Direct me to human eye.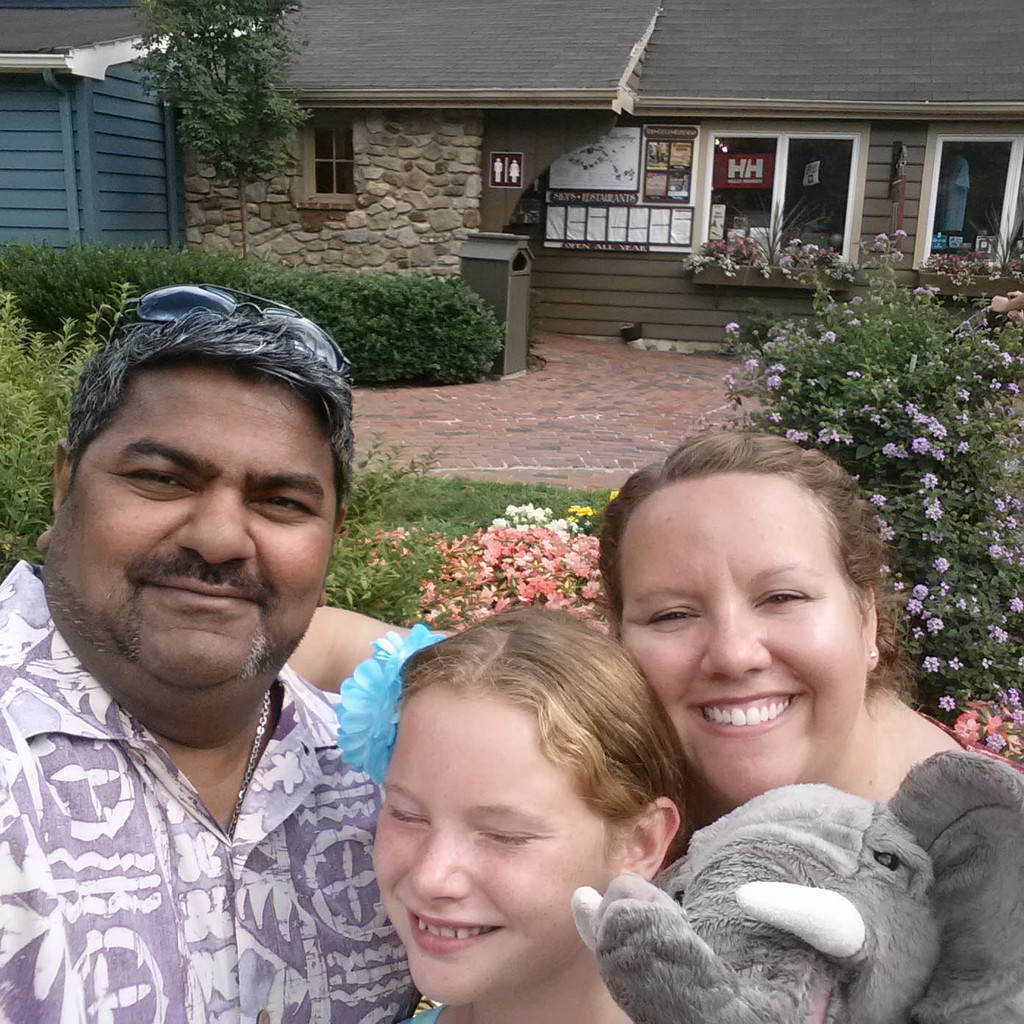
Direction: (x1=644, y1=601, x2=700, y2=629).
